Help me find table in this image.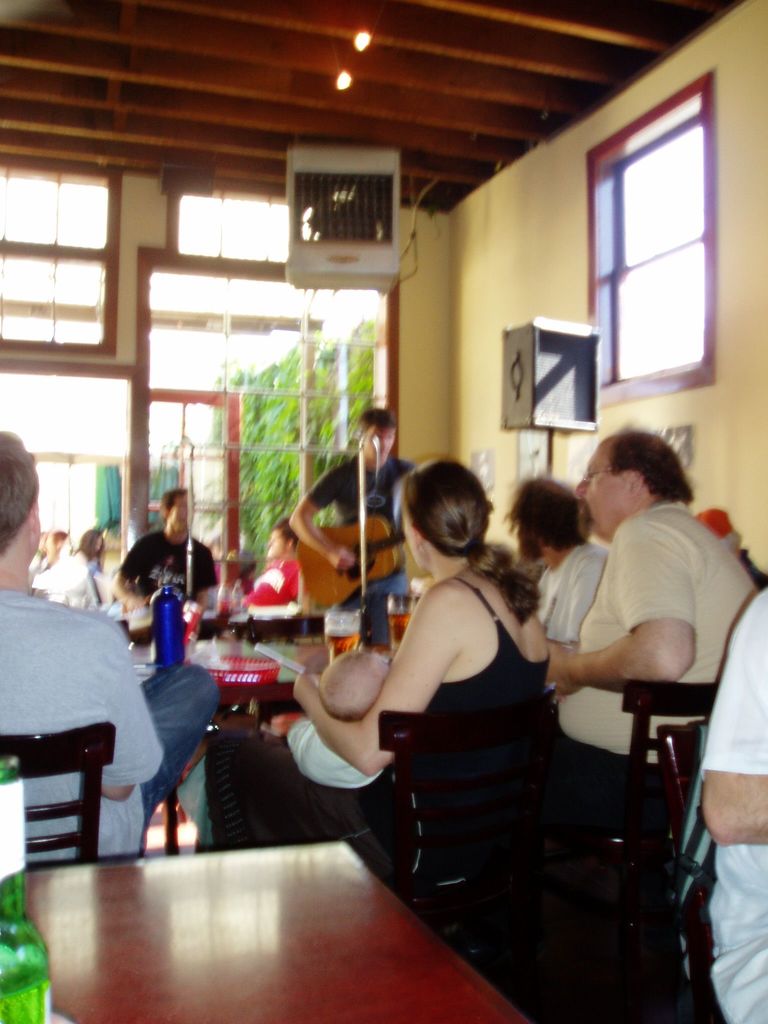
Found it: 4:803:540:1023.
